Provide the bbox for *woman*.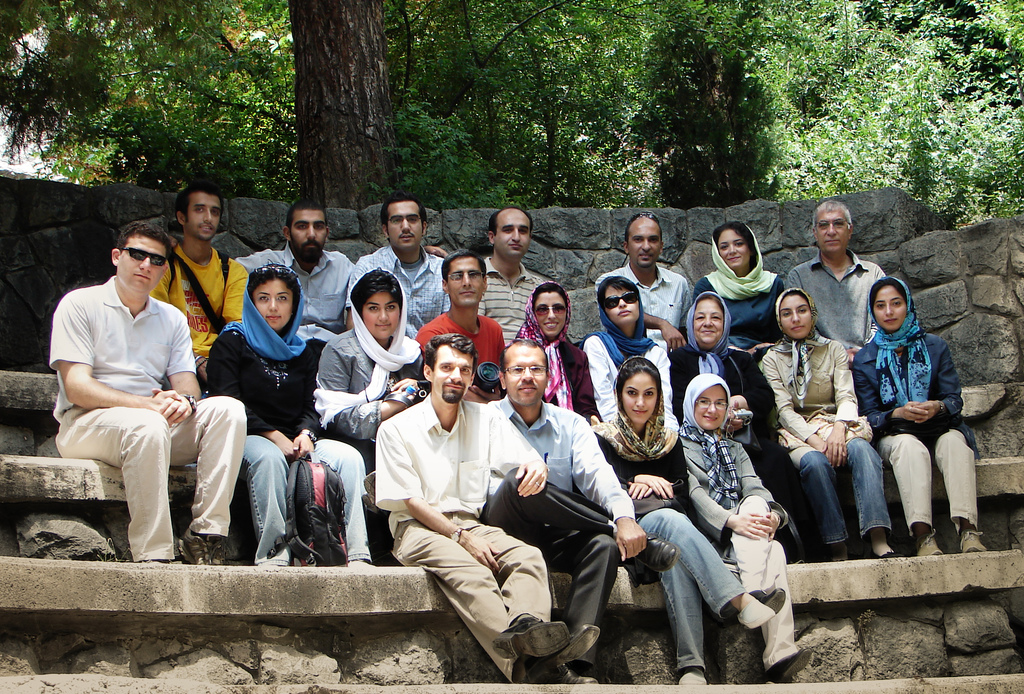
(757, 288, 902, 562).
